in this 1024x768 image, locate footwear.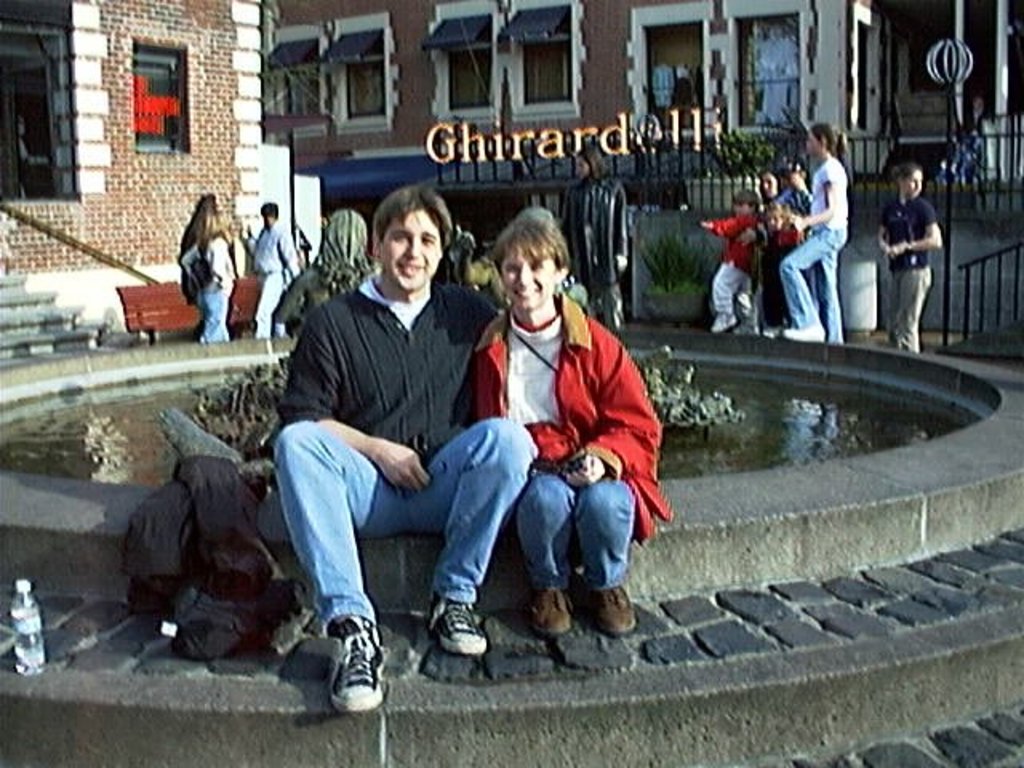
Bounding box: left=528, top=584, right=576, bottom=635.
